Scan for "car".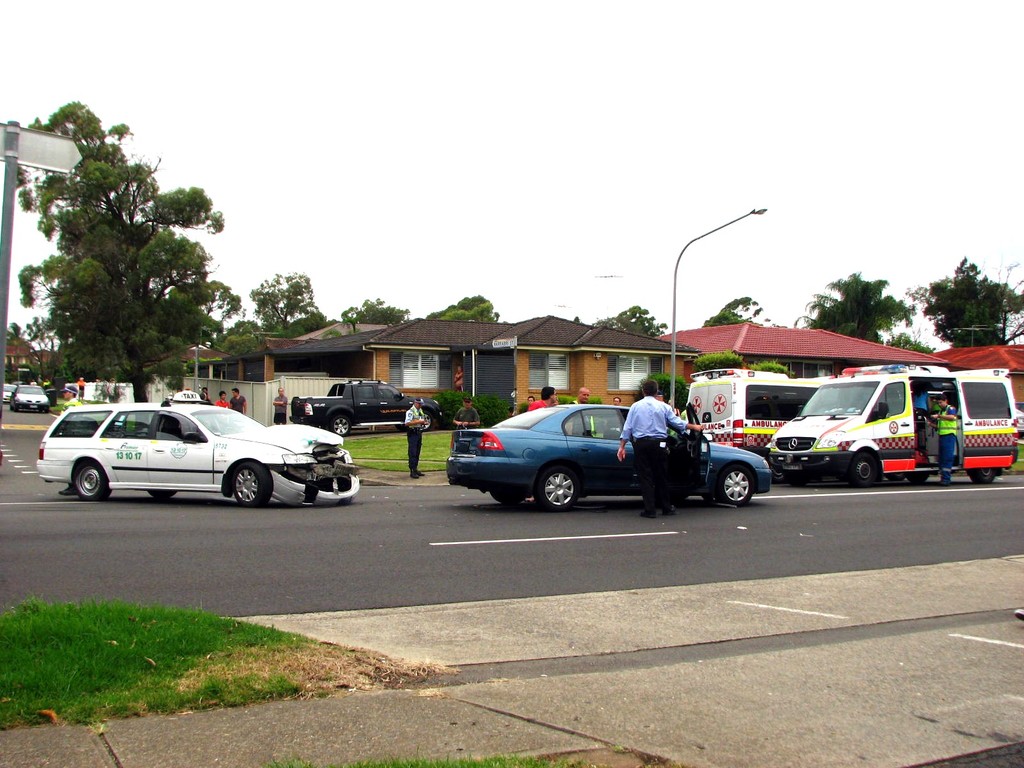
Scan result: <region>14, 380, 26, 385</region>.
